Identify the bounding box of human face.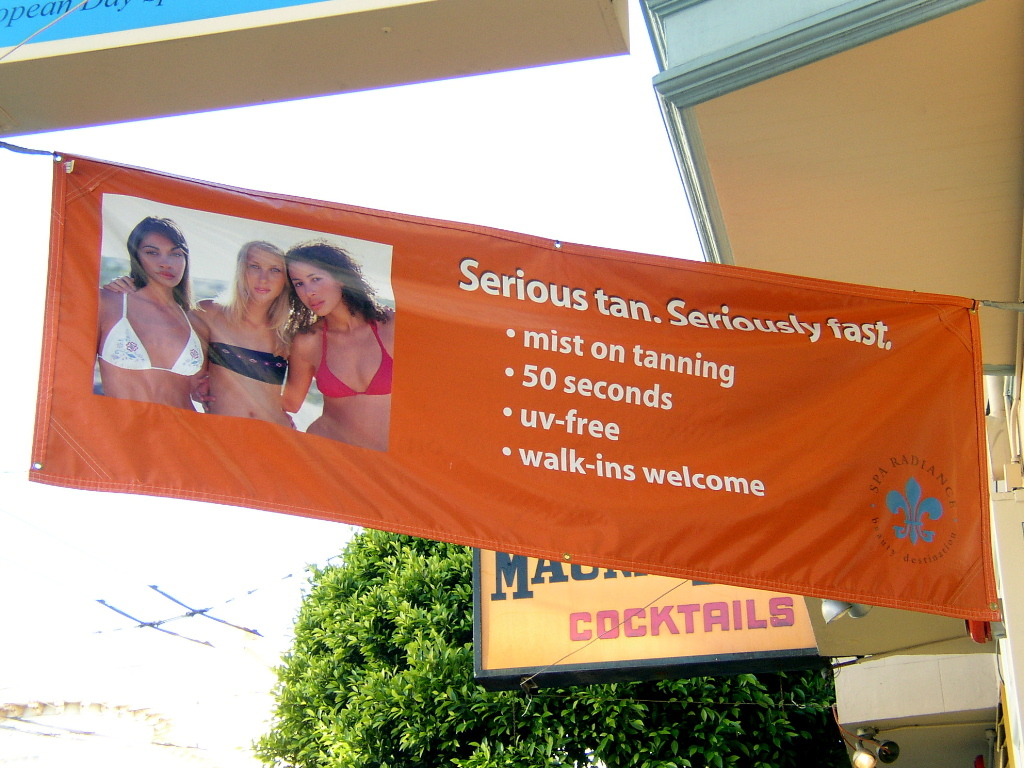
[136,231,187,288].
